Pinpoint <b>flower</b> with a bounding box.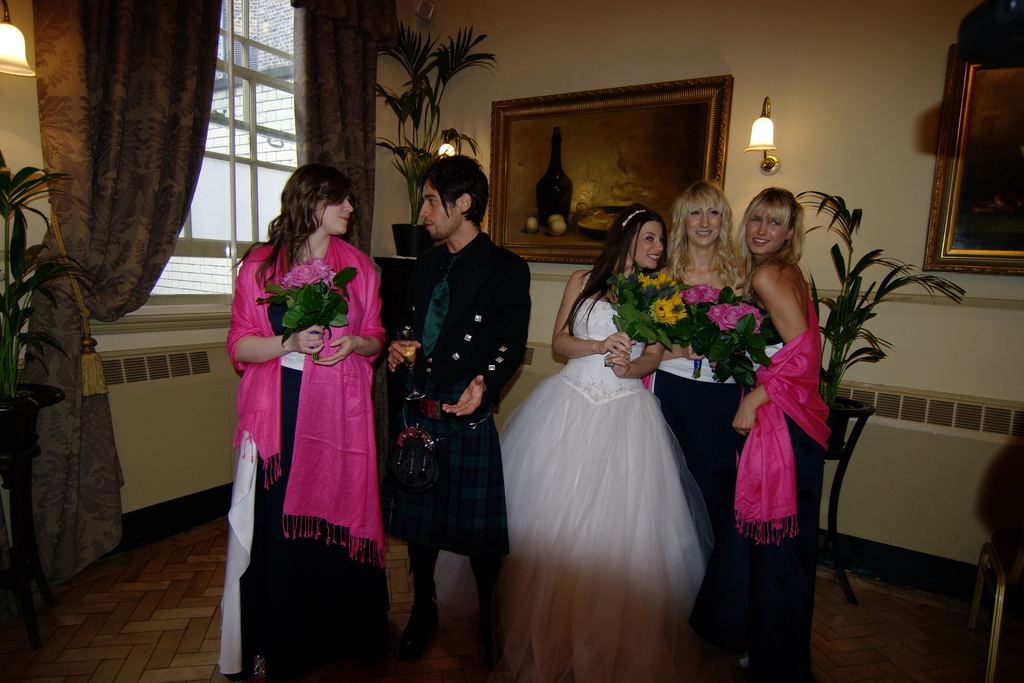
pyautogui.locateOnScreen(310, 258, 333, 289).
